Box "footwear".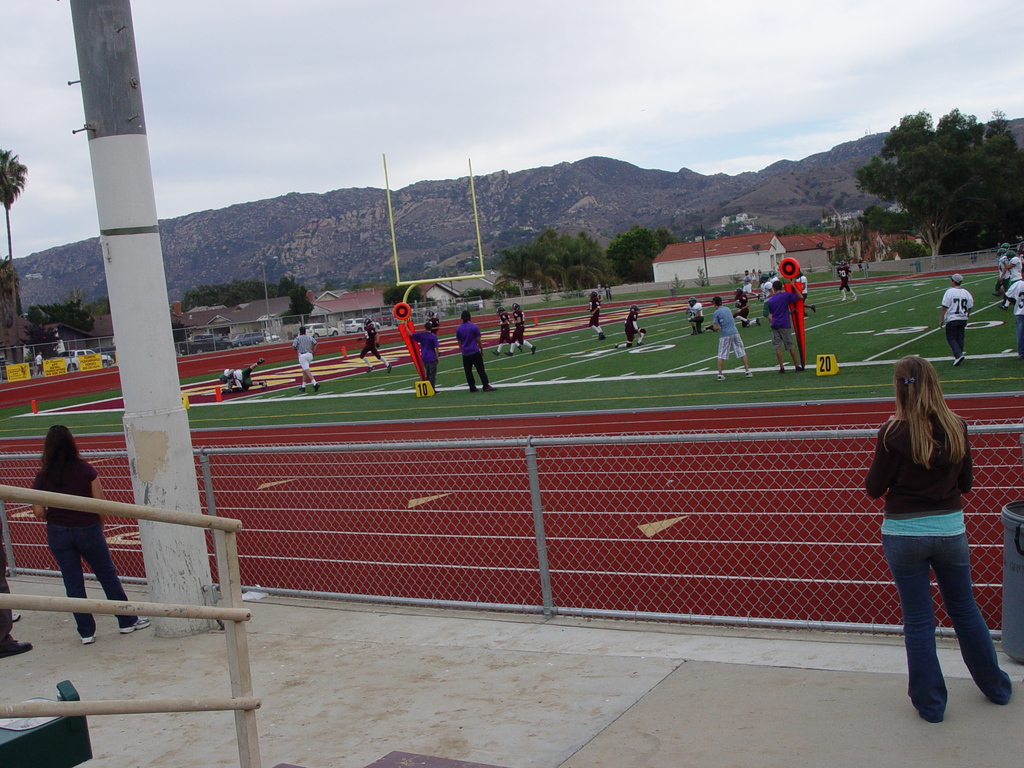
840 295 851 301.
